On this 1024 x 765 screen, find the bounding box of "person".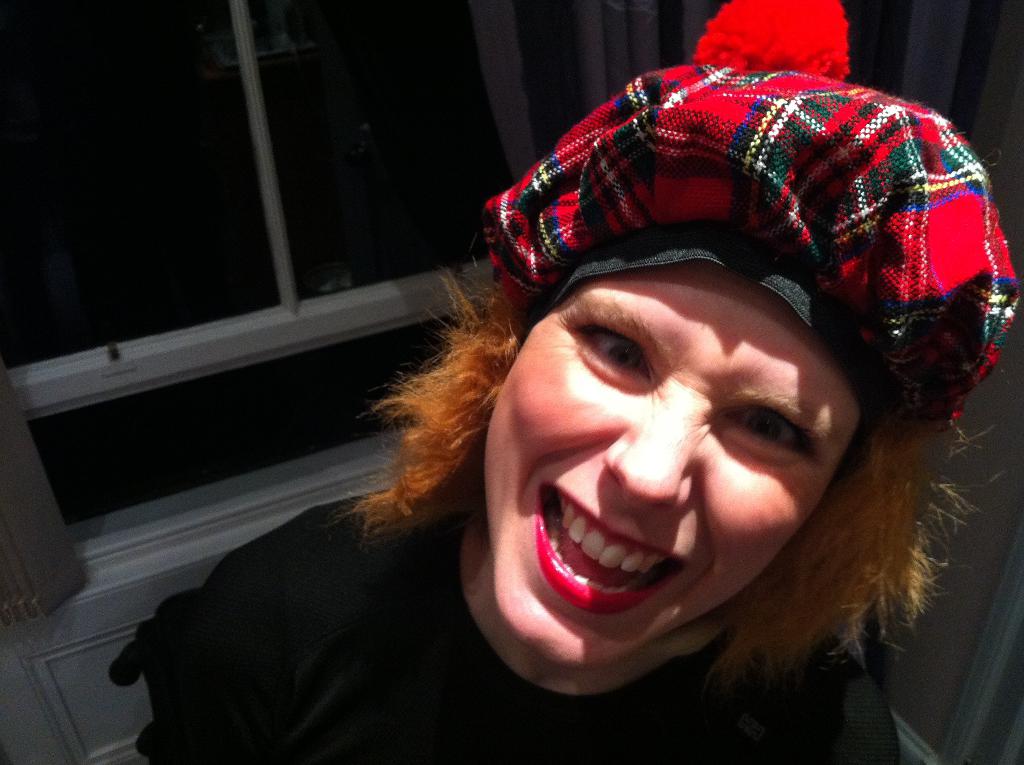
Bounding box: bbox(108, 0, 1016, 764).
